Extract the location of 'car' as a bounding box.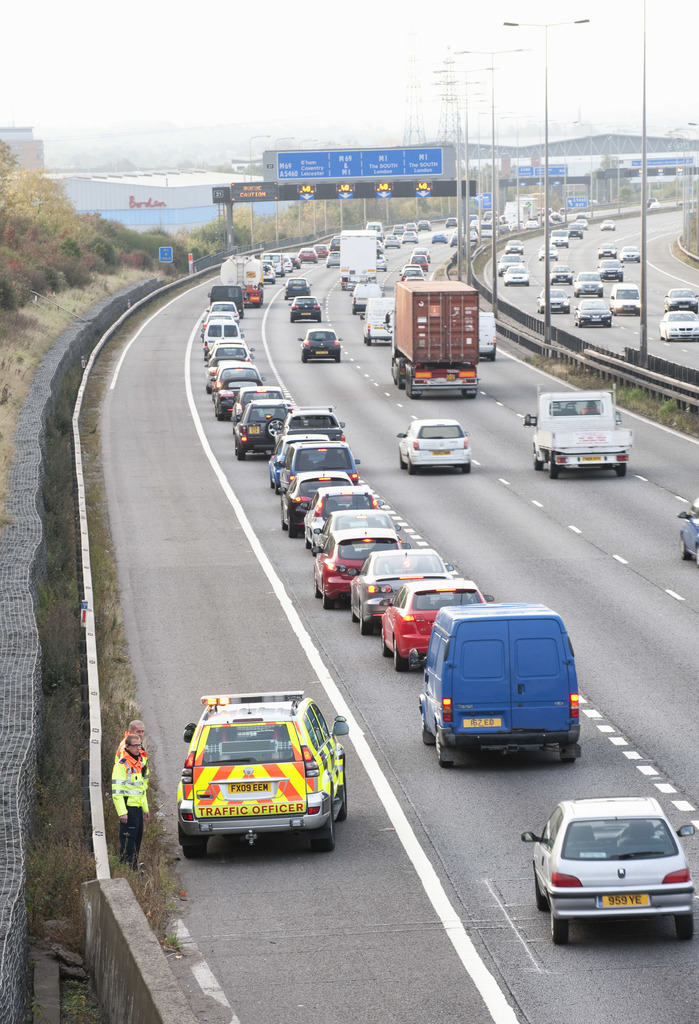
[548,227,567,244].
